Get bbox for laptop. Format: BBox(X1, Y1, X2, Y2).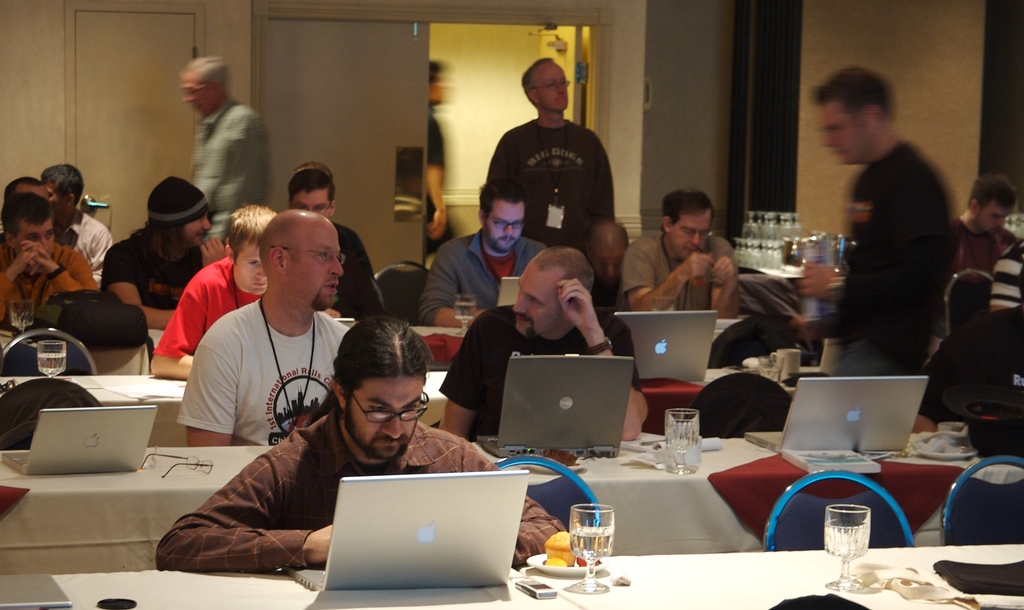
BBox(748, 379, 930, 452).
